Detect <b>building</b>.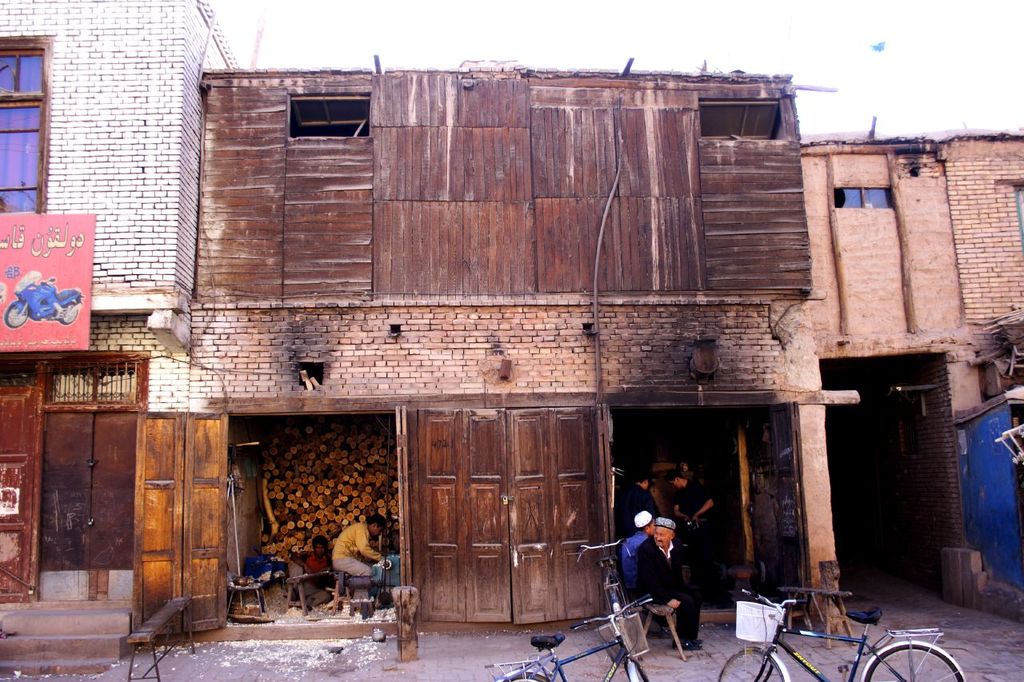
Detected at left=802, top=131, right=1023, bottom=606.
